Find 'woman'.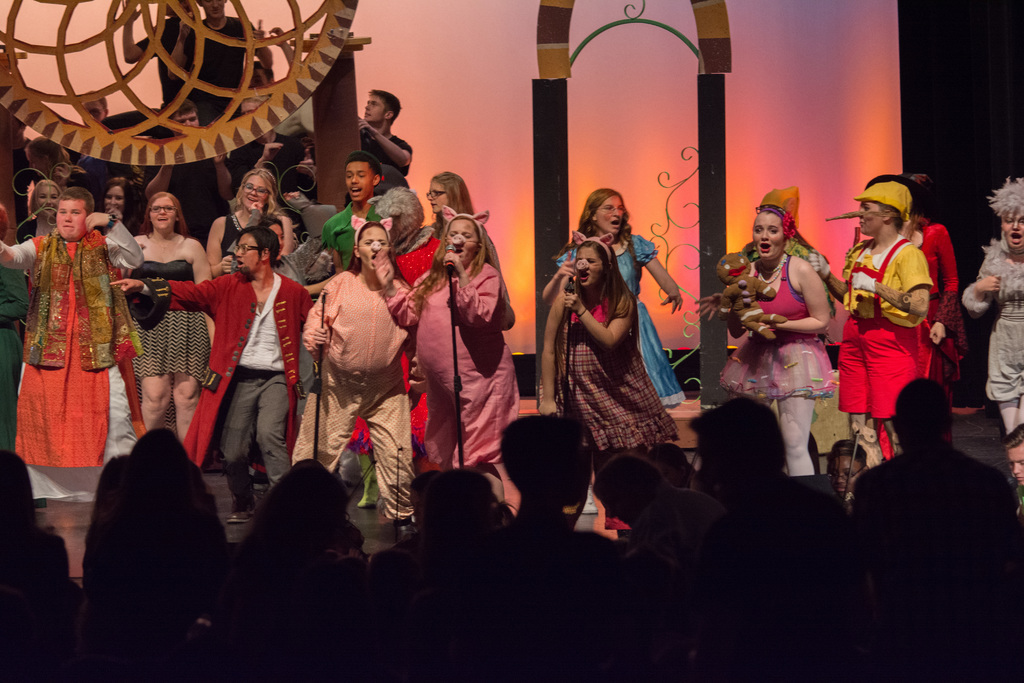
locate(371, 208, 520, 487).
